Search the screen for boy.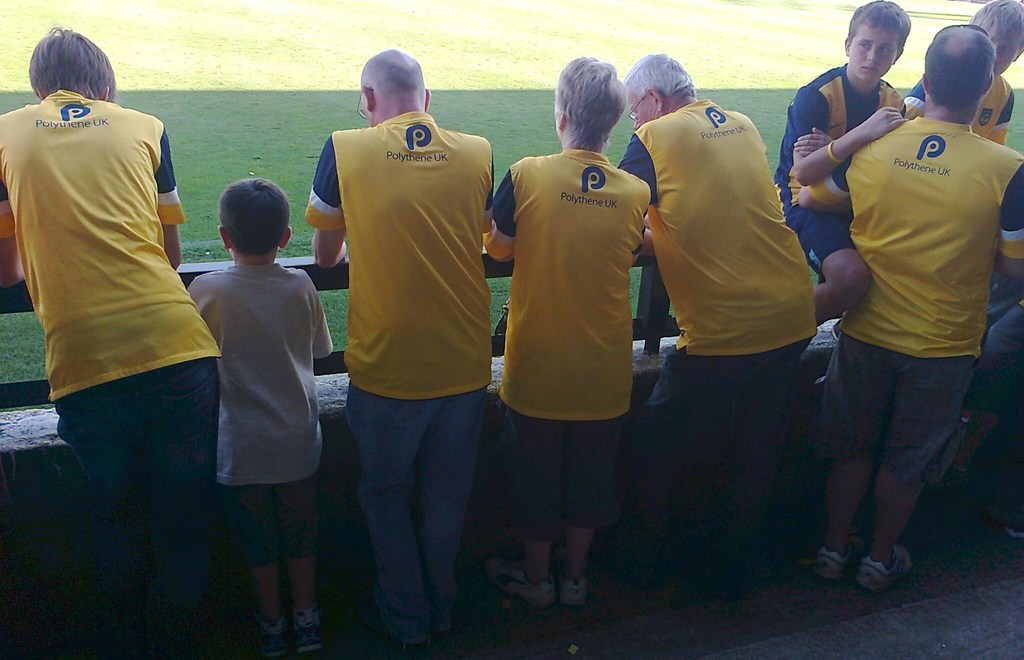
Found at <region>772, 0, 910, 337</region>.
